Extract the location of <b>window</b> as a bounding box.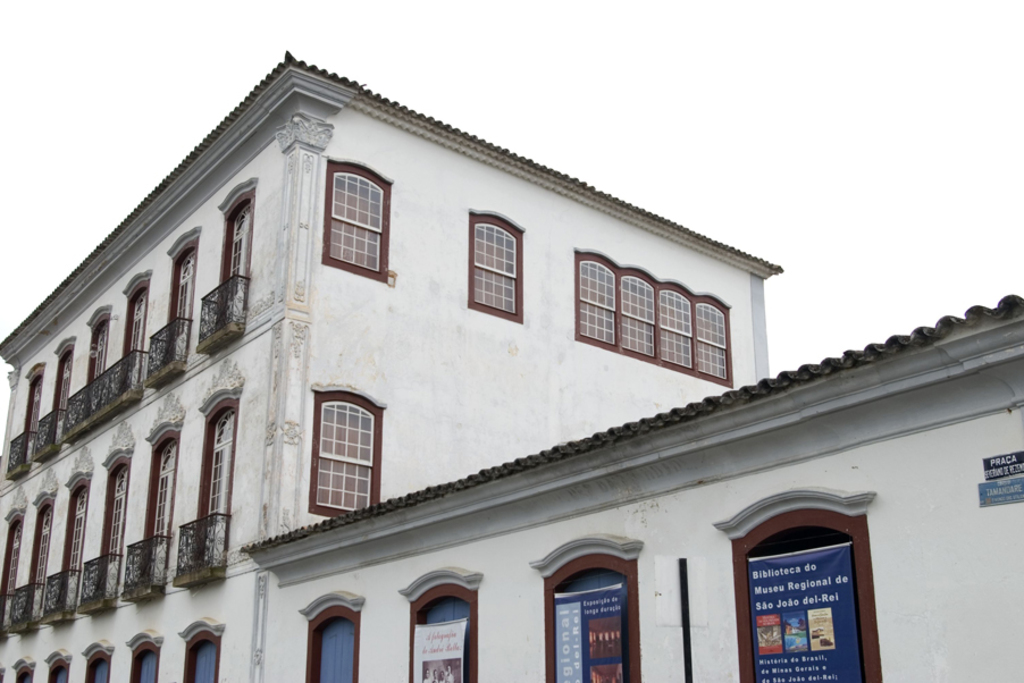
<bbox>547, 574, 637, 681</bbox>.
